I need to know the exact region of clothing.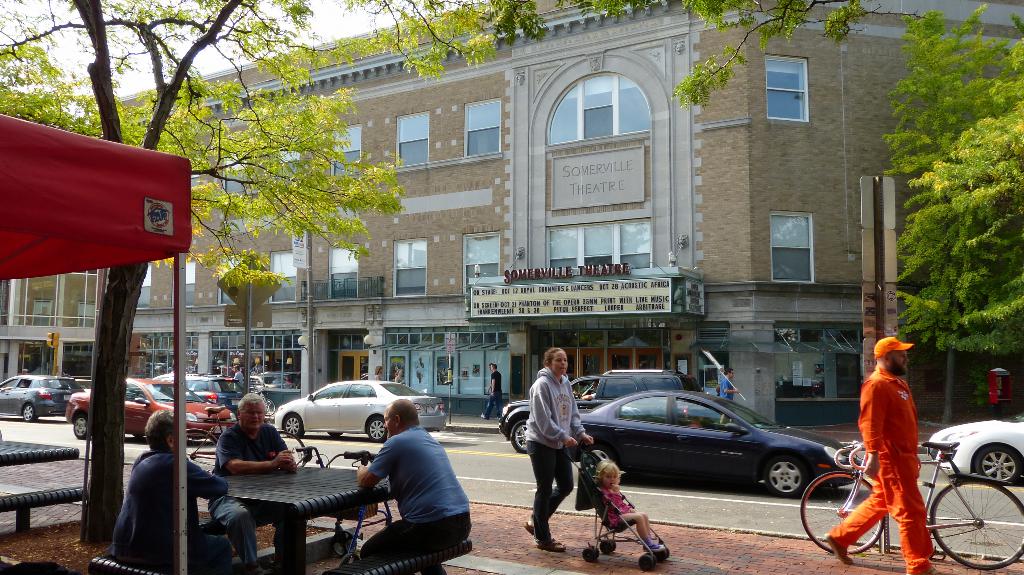
Region: bbox(364, 516, 474, 574).
